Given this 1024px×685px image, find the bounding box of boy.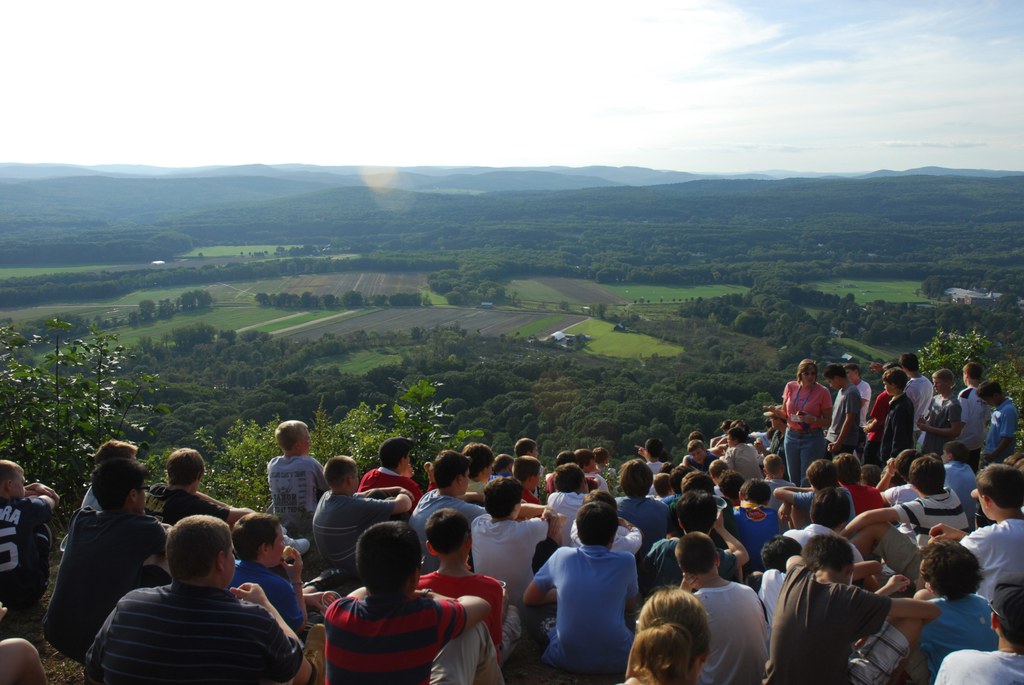
[417, 510, 502, 661].
